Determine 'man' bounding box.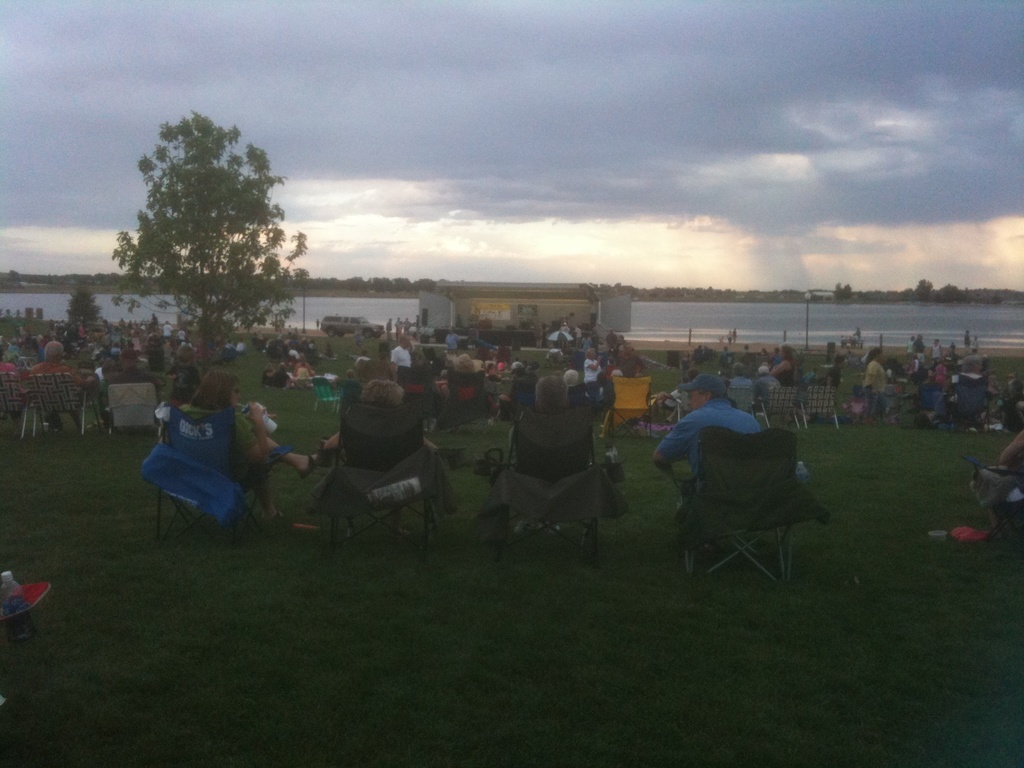
Determined: x1=727, y1=362, x2=753, y2=387.
